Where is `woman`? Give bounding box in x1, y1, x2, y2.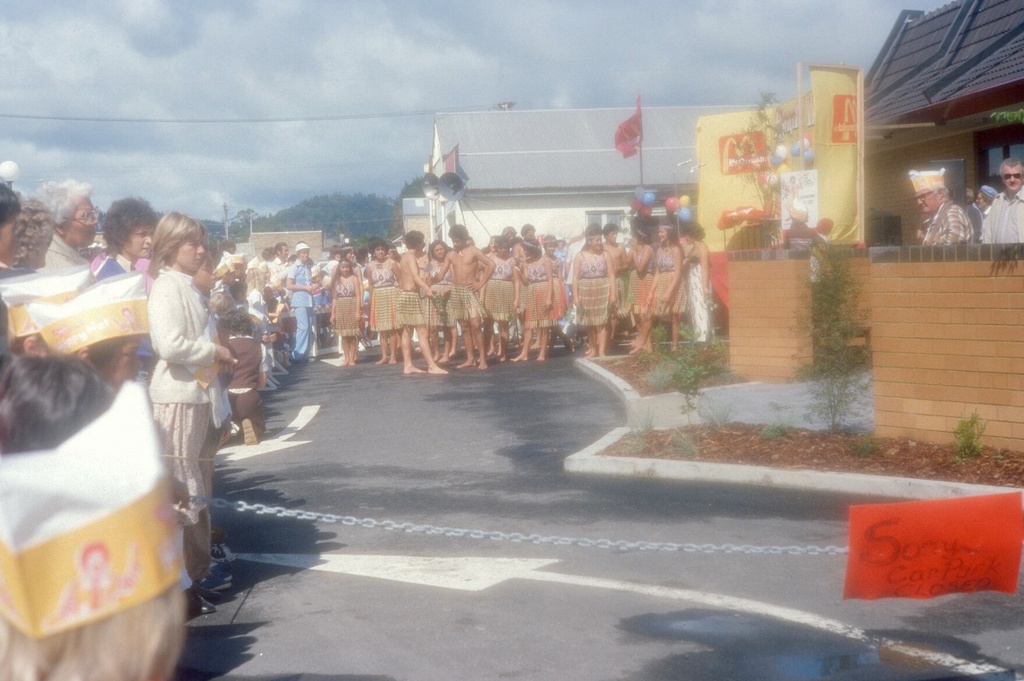
367, 237, 407, 364.
